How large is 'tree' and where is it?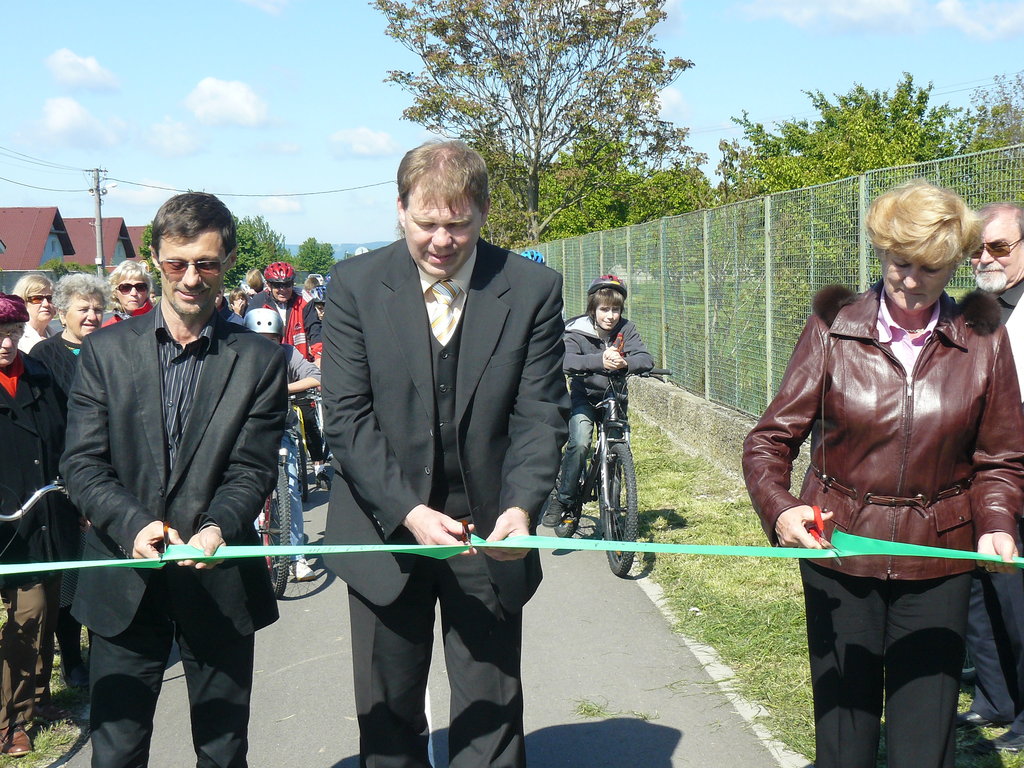
Bounding box: [225,214,294,294].
